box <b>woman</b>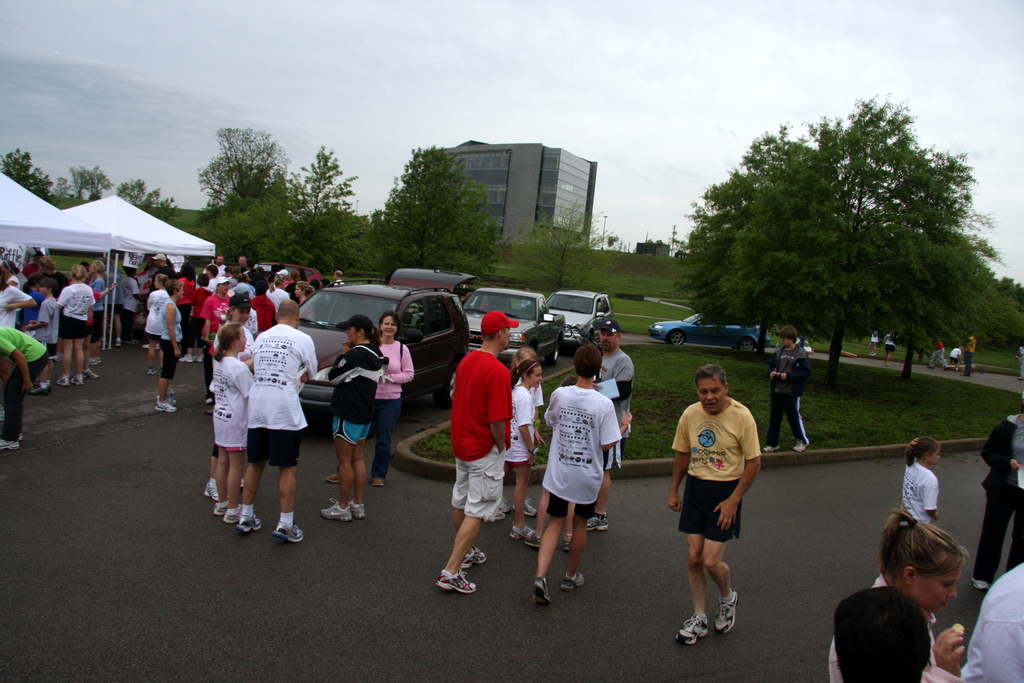
box(56, 268, 99, 388)
